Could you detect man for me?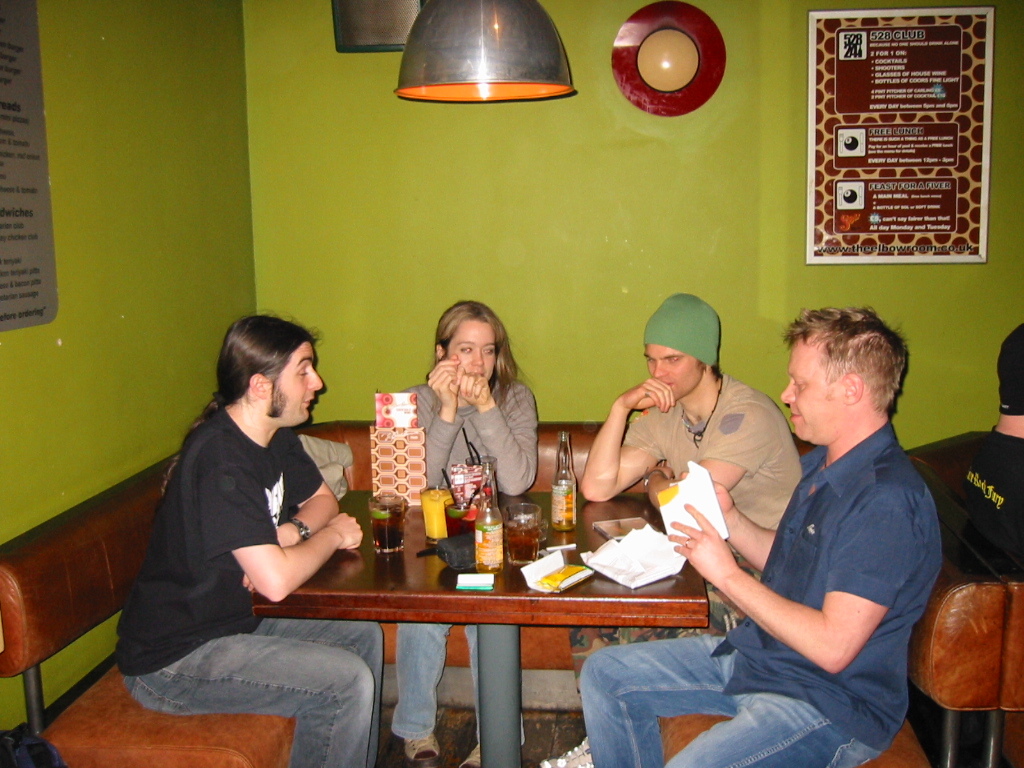
Detection result: (x1=961, y1=323, x2=1023, y2=558).
